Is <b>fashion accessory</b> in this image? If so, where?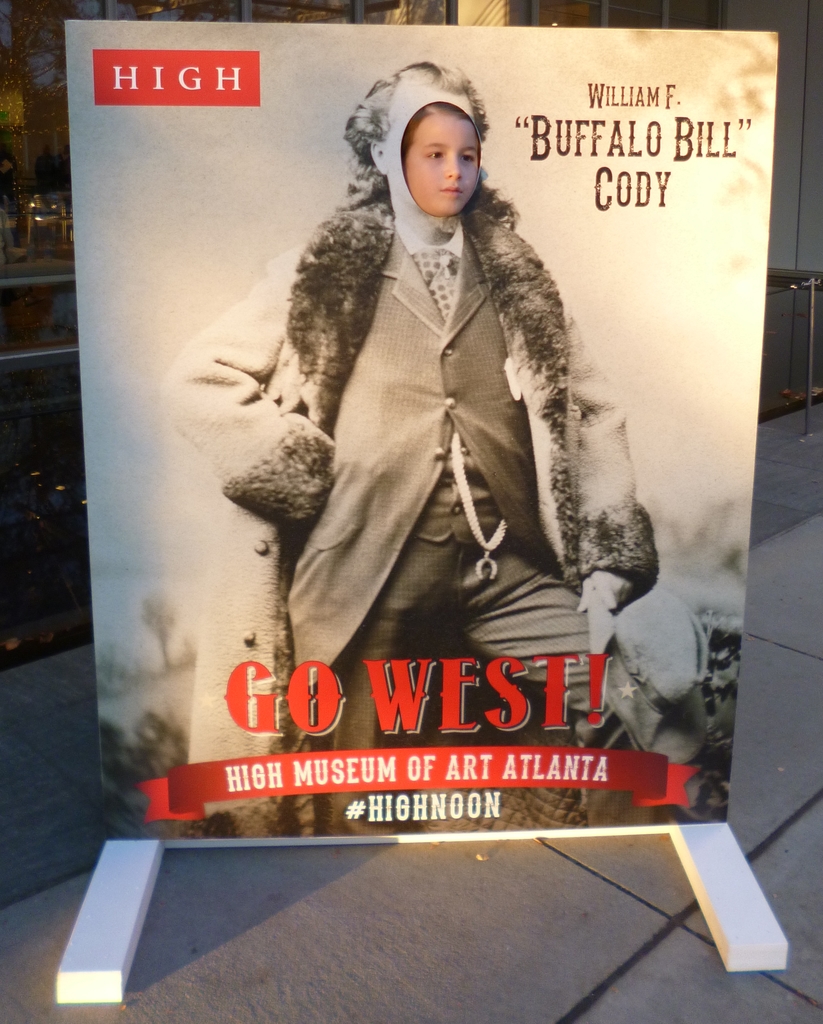
Yes, at 412,250,464,321.
